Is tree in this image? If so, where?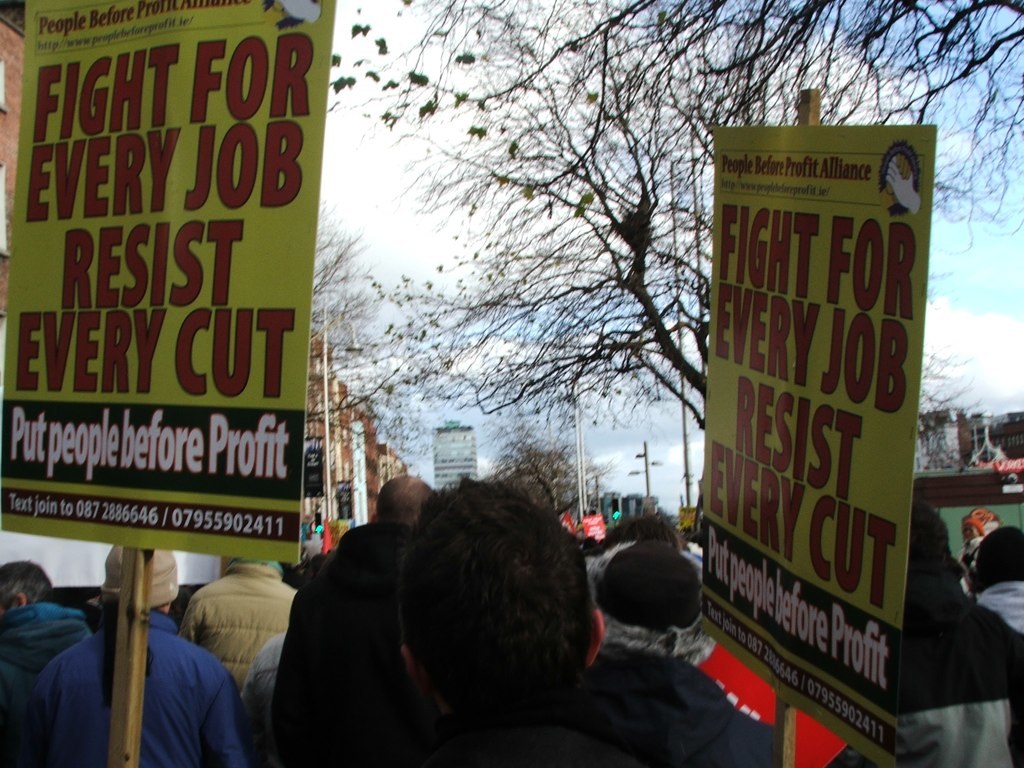
Yes, at select_region(301, 202, 375, 422).
